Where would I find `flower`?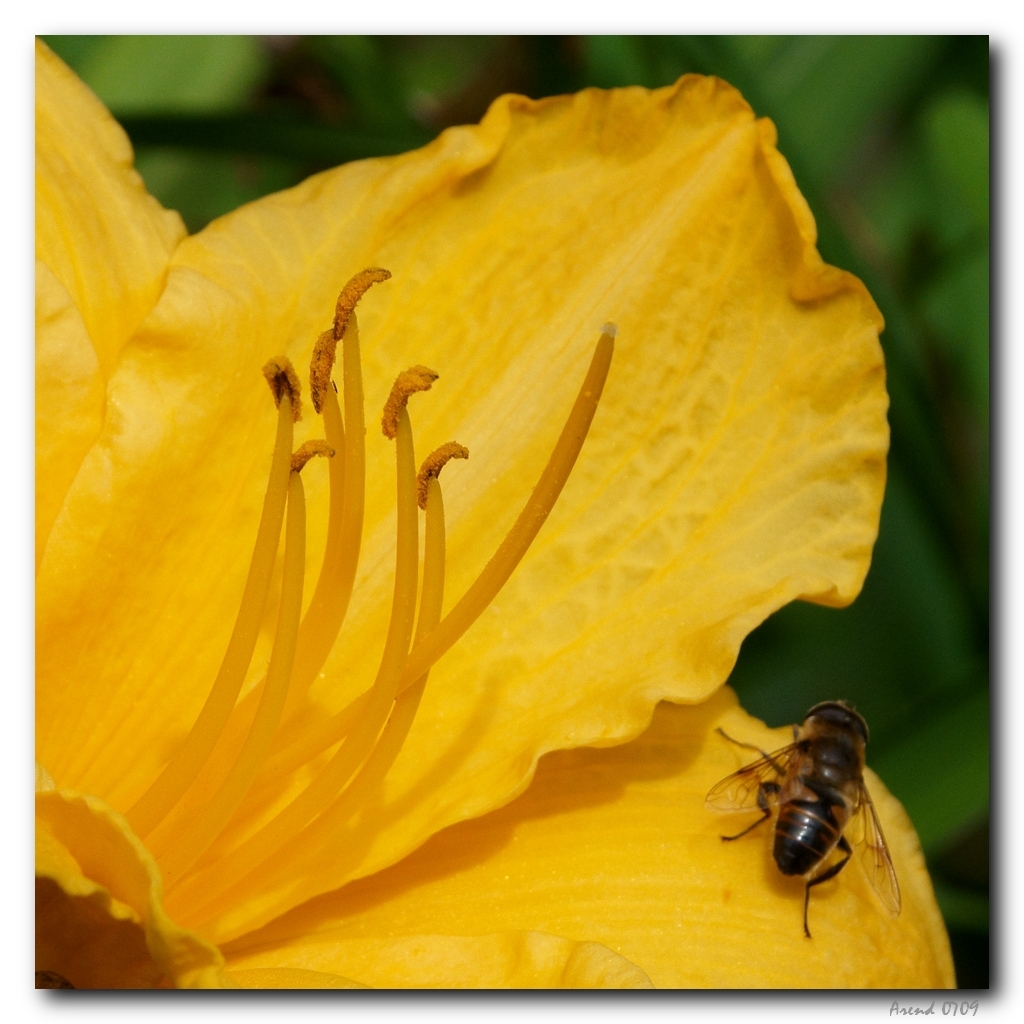
At pyautogui.locateOnScreen(0, 97, 871, 925).
